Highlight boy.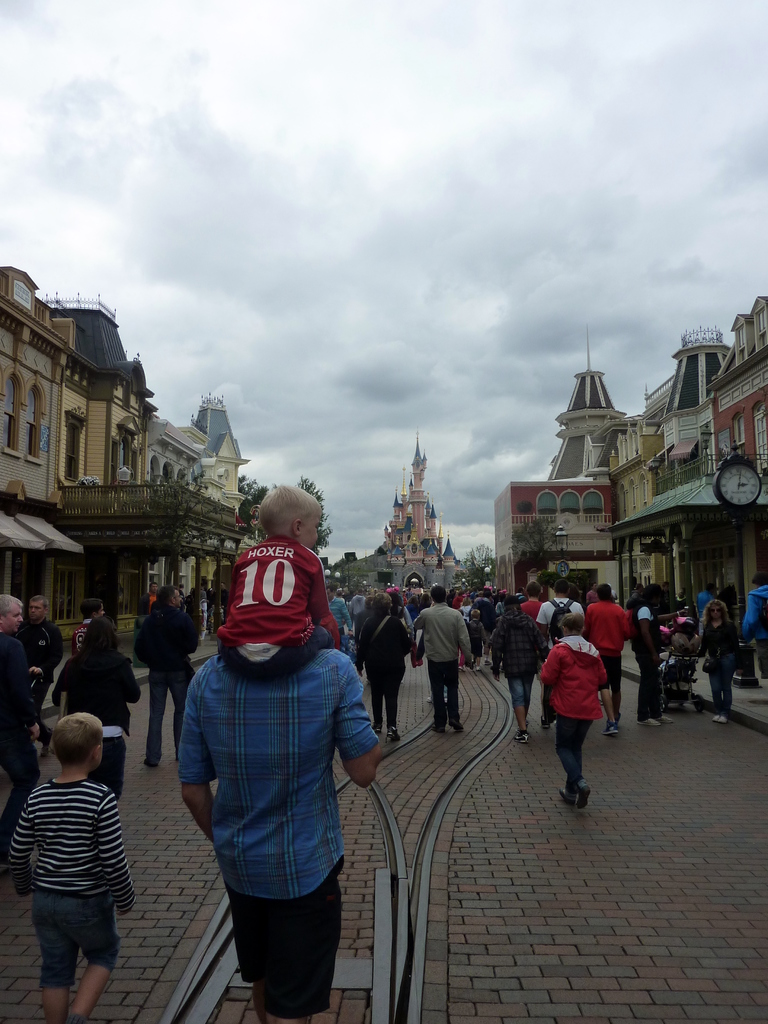
Highlighted region: l=461, t=601, r=486, b=672.
